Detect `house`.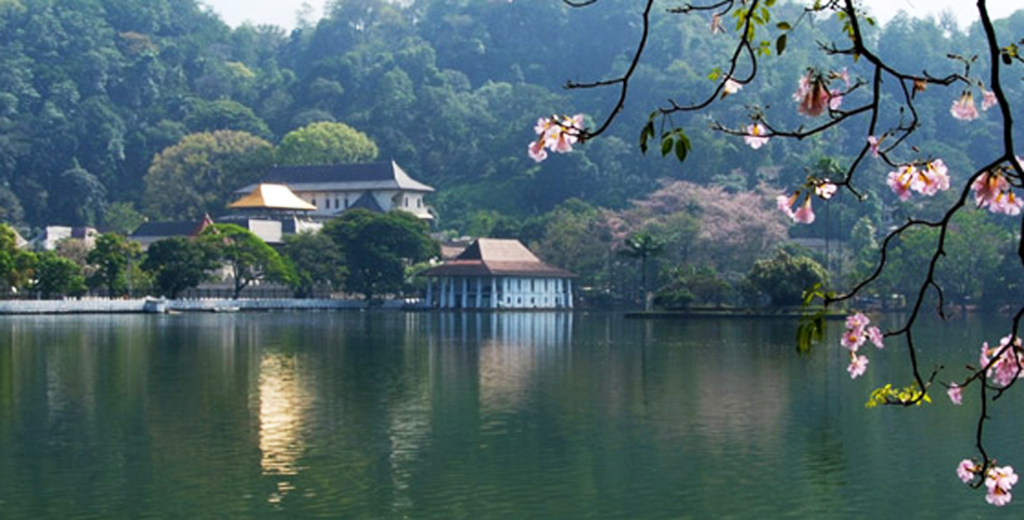
Detected at x1=416, y1=235, x2=579, y2=318.
